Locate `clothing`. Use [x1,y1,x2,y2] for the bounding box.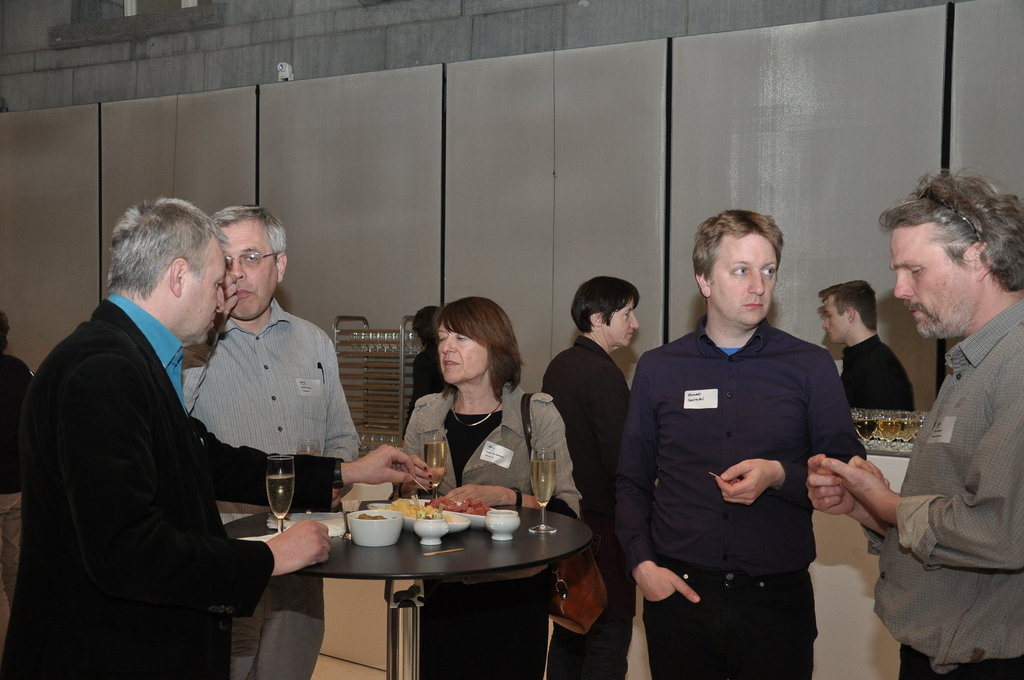
[0,295,333,679].
